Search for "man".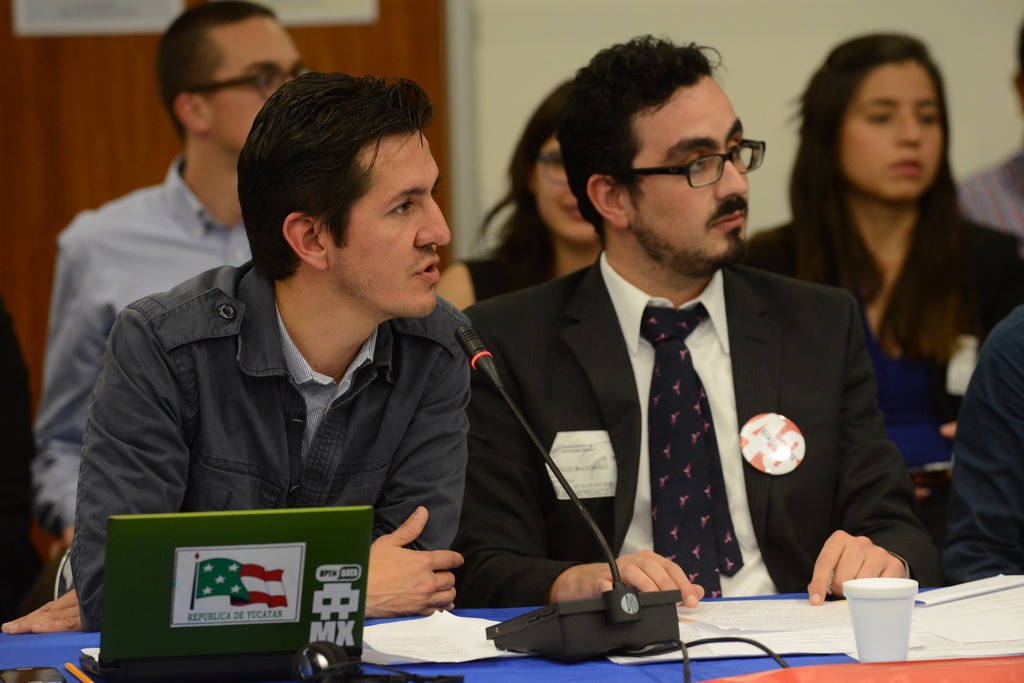
Found at select_region(452, 31, 954, 618).
